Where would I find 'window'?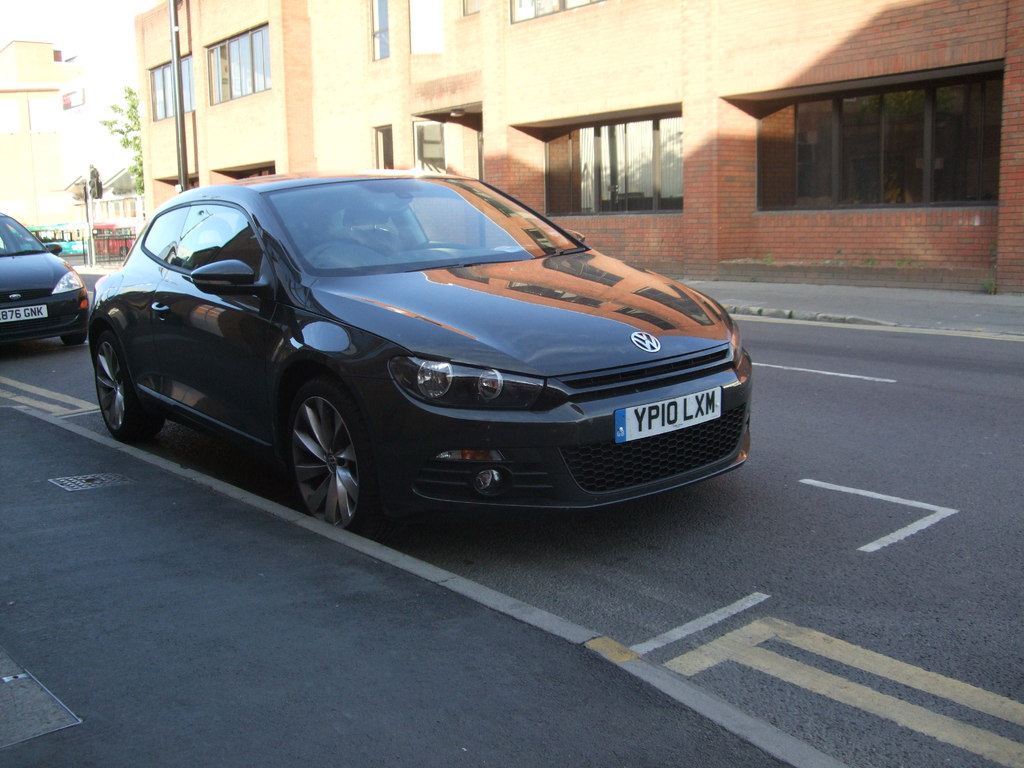
At 746,69,1013,208.
